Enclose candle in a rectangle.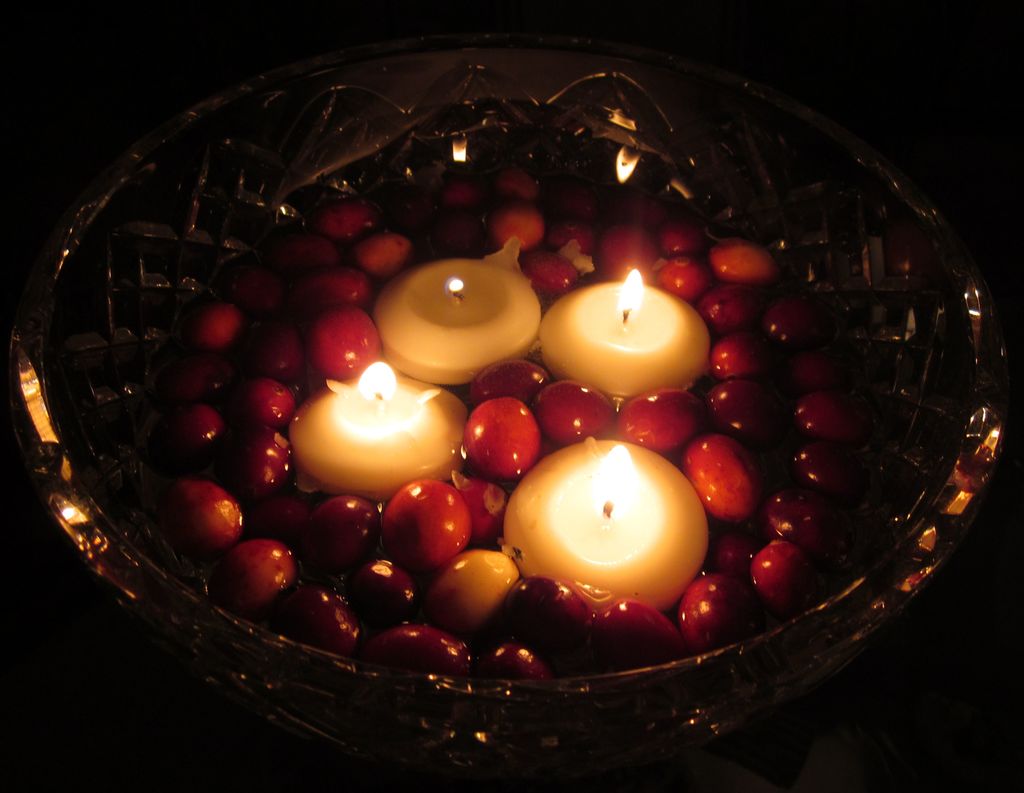
bbox(503, 440, 713, 614).
